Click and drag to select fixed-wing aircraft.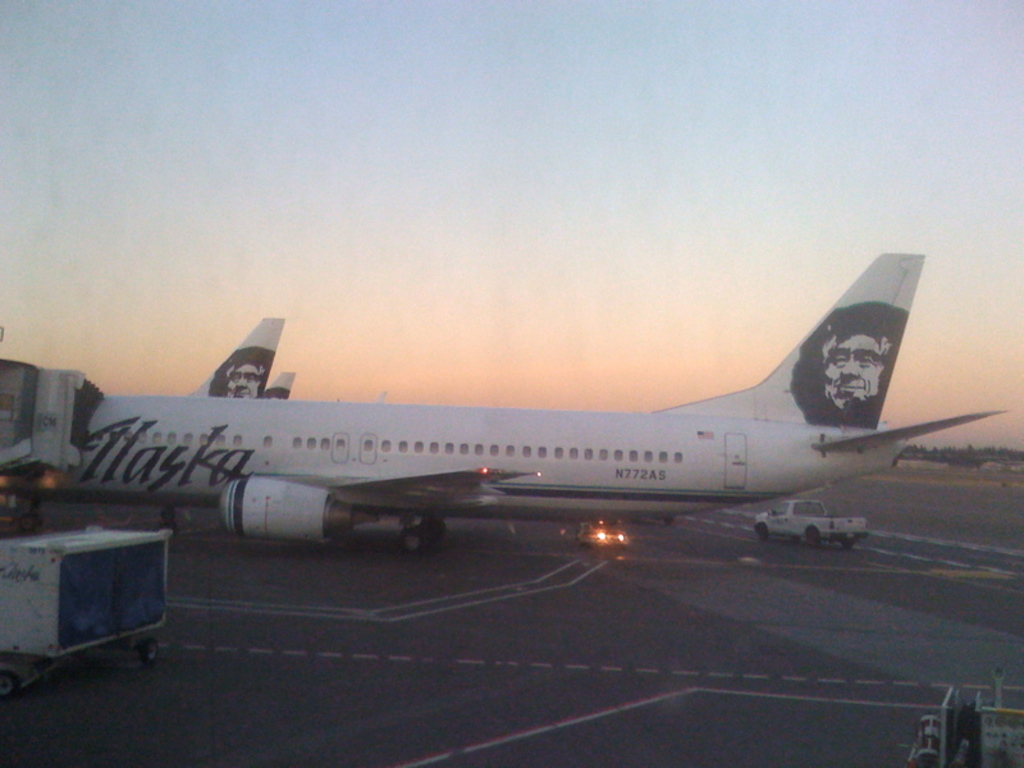
Selection: [left=193, top=314, right=287, bottom=398].
